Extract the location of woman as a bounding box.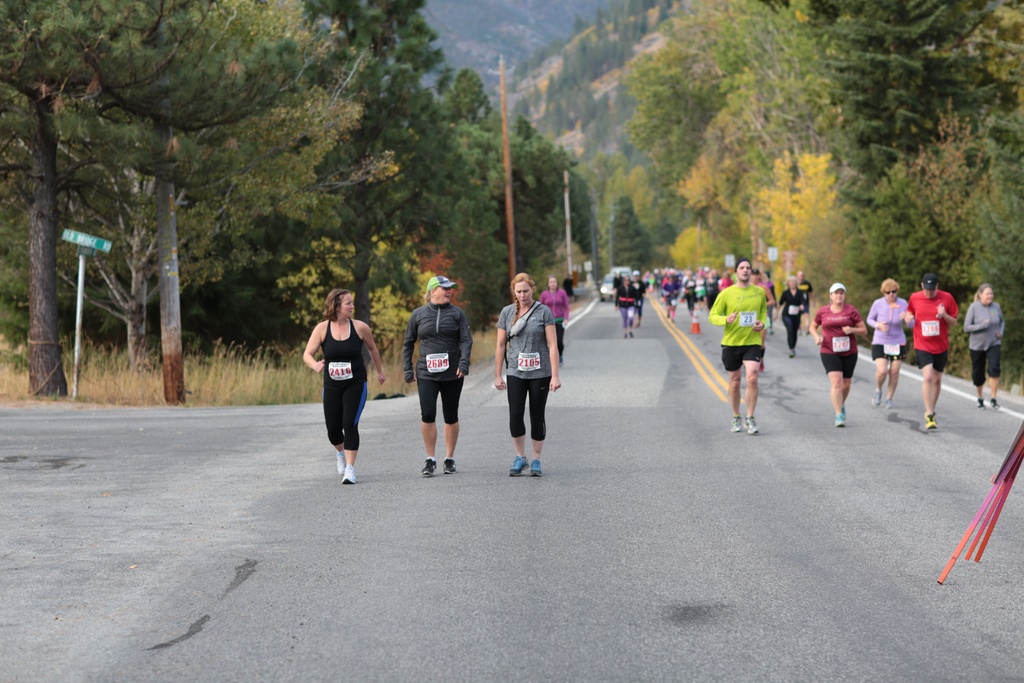
l=767, t=274, r=775, b=331.
